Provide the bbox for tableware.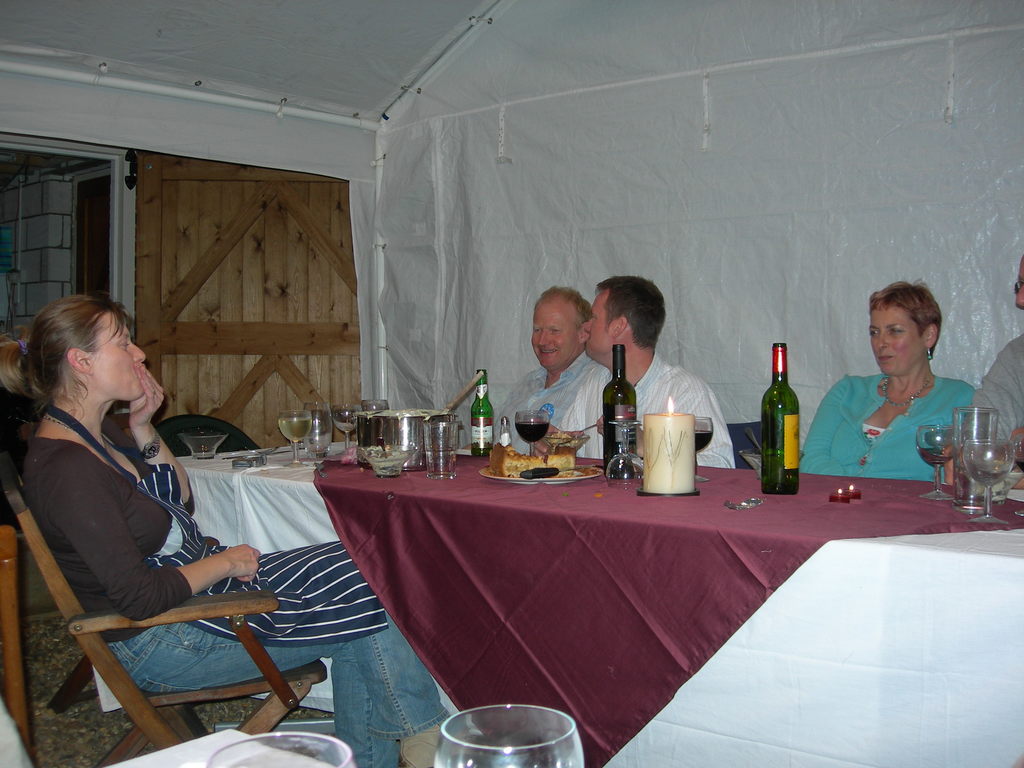
358/444/423/478.
